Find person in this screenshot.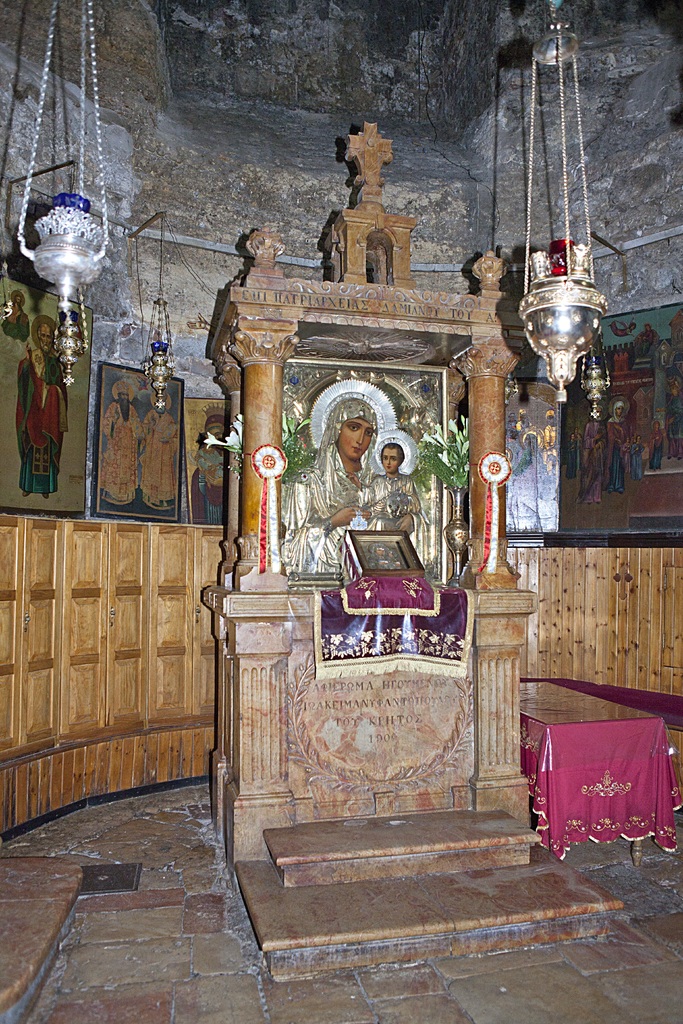
The bounding box for person is 605/398/627/495.
